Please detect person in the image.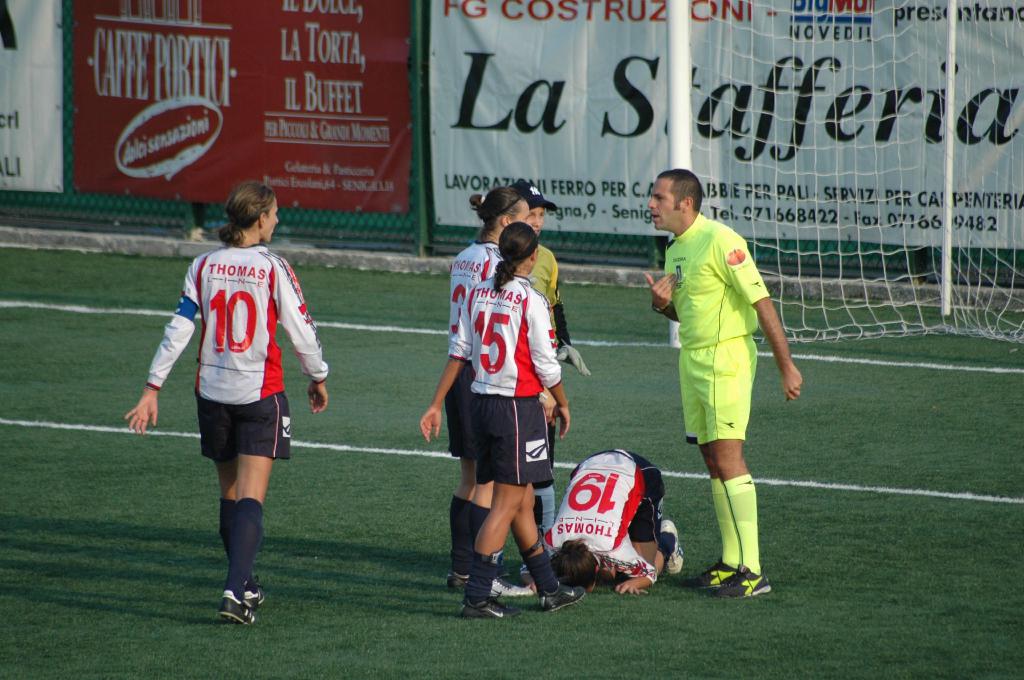
x1=126 y1=183 x2=331 y2=630.
